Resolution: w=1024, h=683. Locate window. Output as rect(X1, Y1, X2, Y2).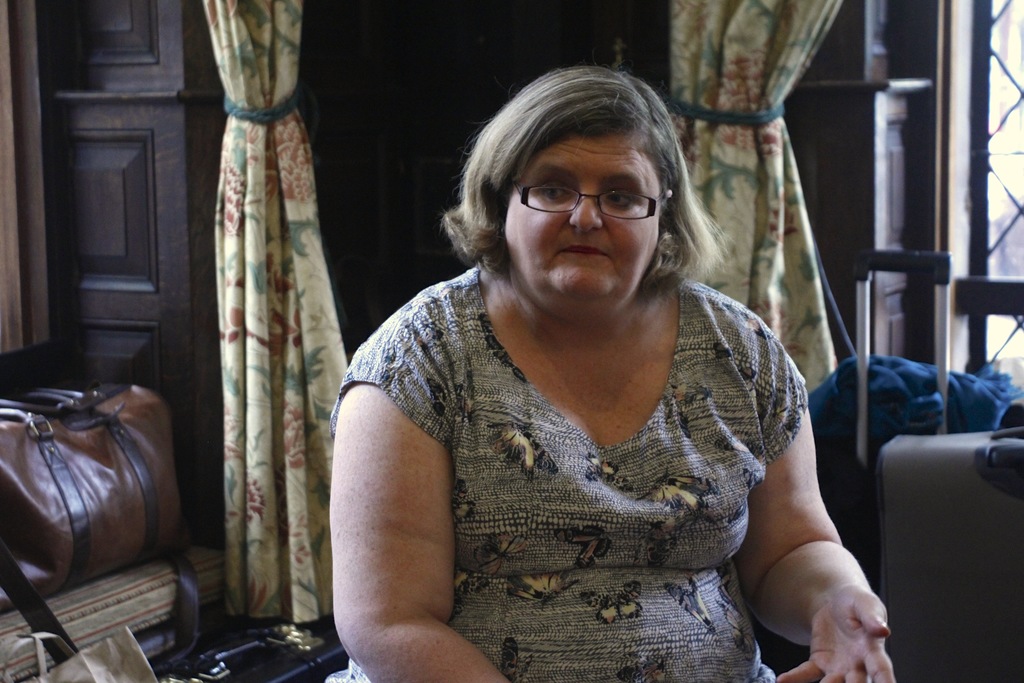
rect(972, 0, 1023, 431).
